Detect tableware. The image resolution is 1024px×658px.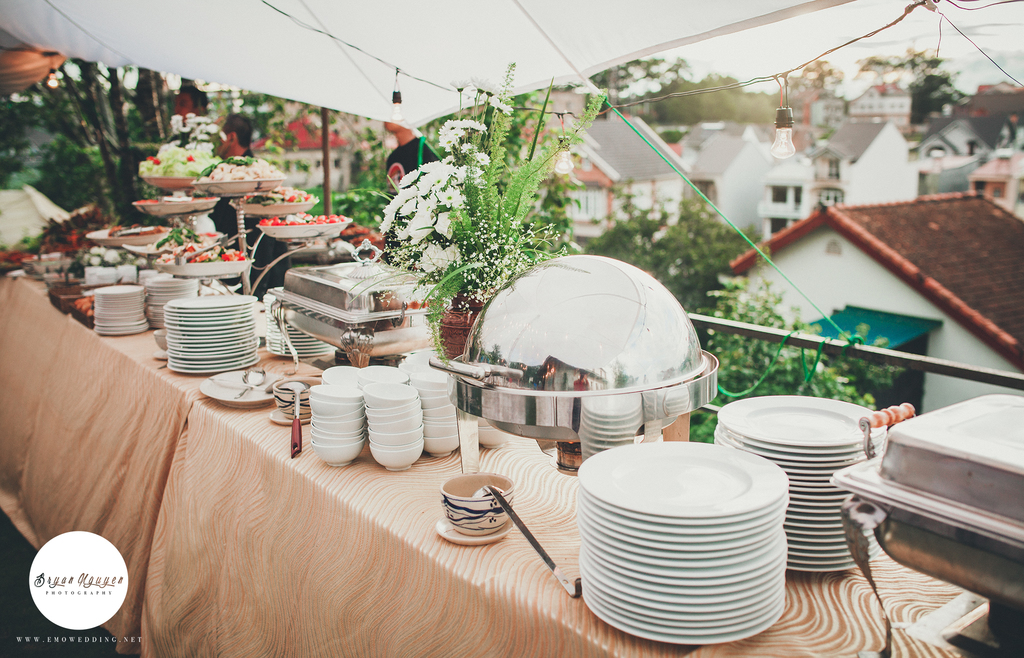
l=152, t=245, r=261, b=292.
